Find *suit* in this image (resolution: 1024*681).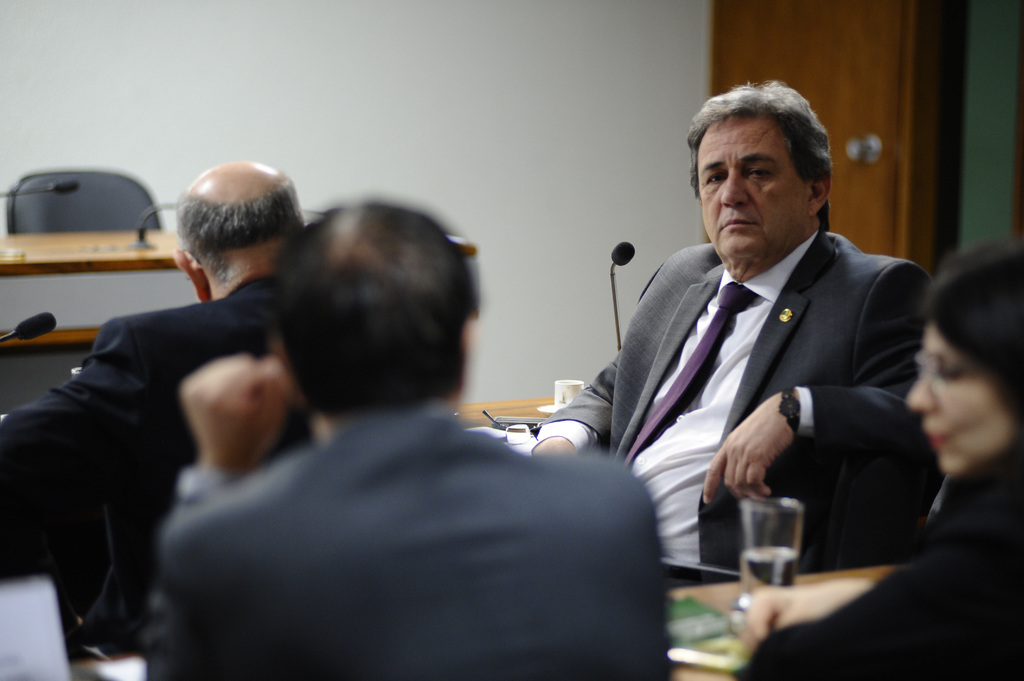
[left=0, top=271, right=321, bottom=646].
